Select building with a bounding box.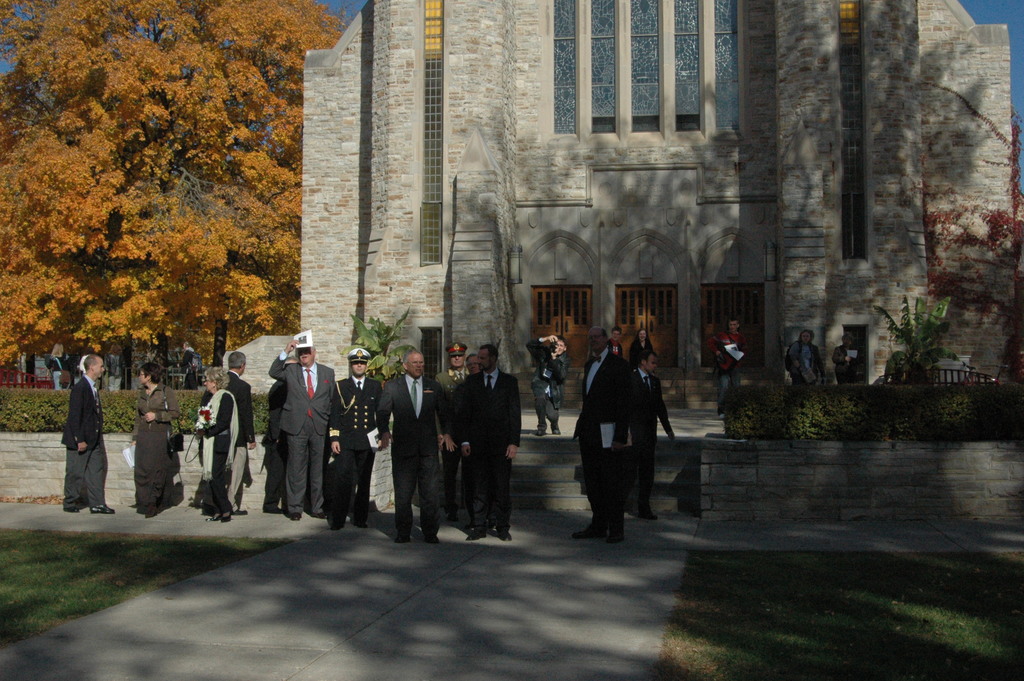
[x1=215, y1=0, x2=987, y2=455].
